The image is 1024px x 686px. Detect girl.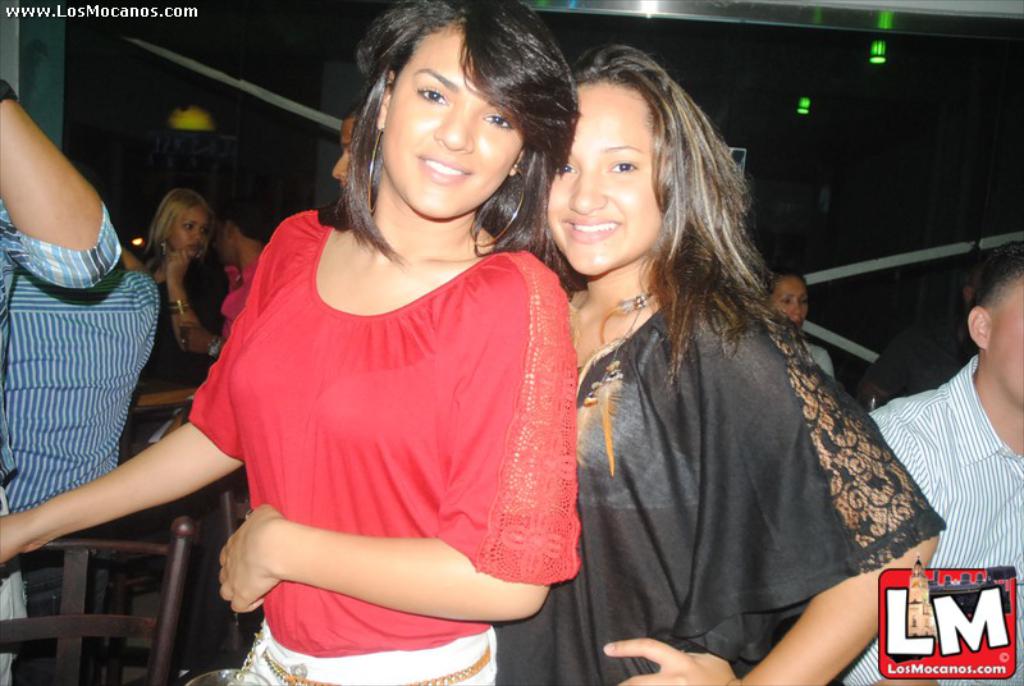
Detection: bbox=(136, 177, 216, 407).
